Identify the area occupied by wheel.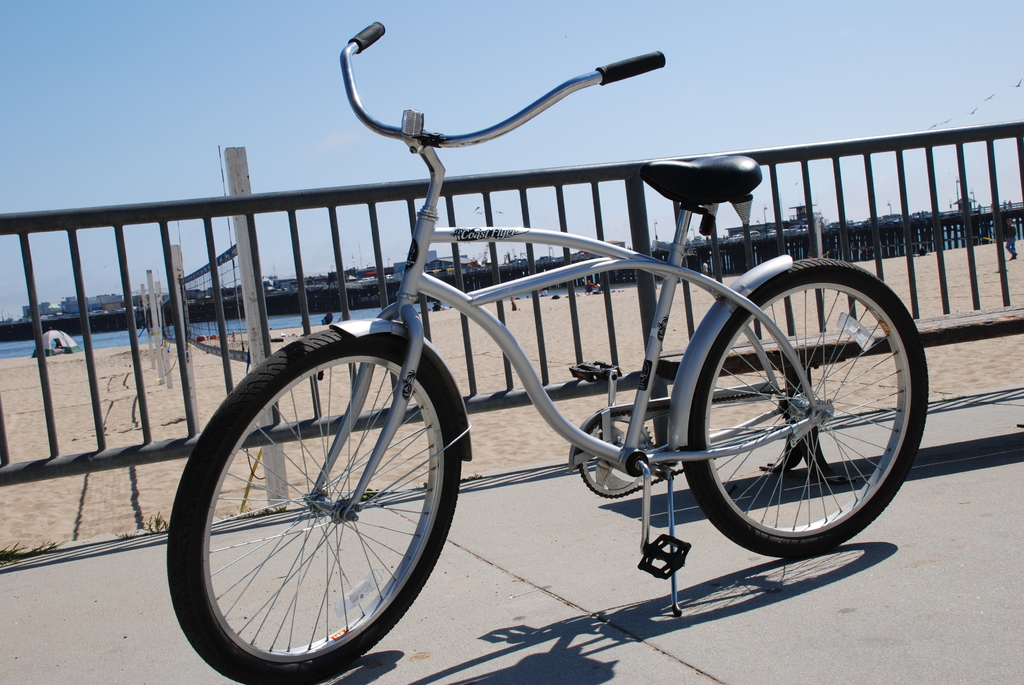
Area: bbox(577, 410, 657, 500).
